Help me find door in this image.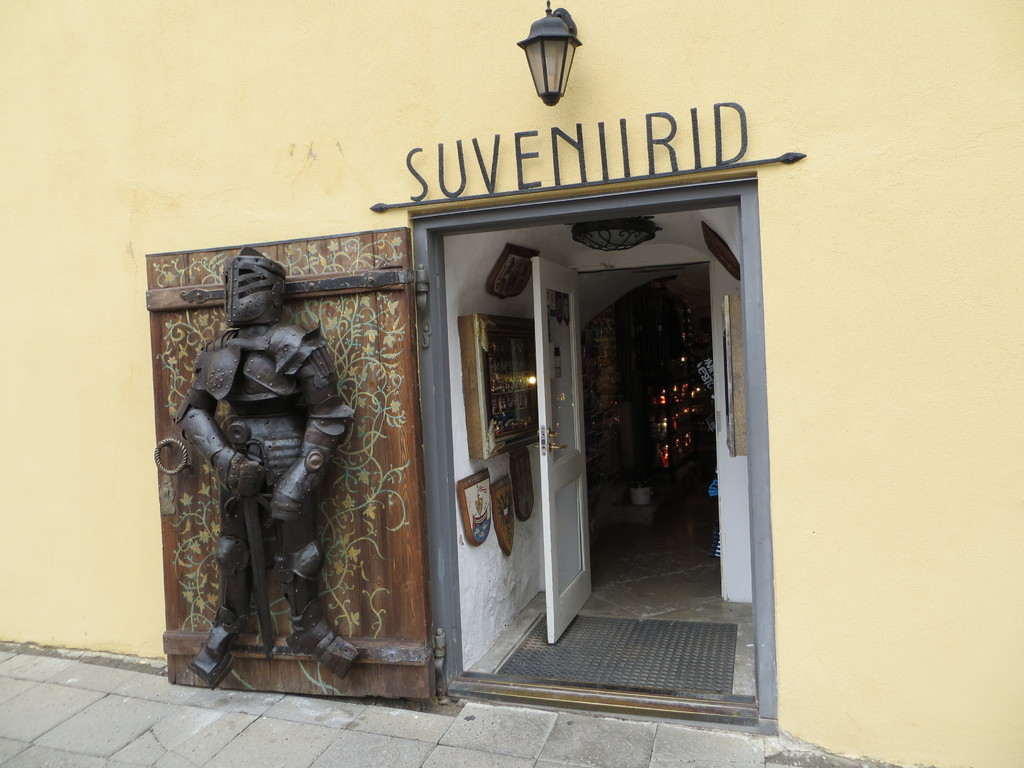
Found it: (527,257,593,646).
